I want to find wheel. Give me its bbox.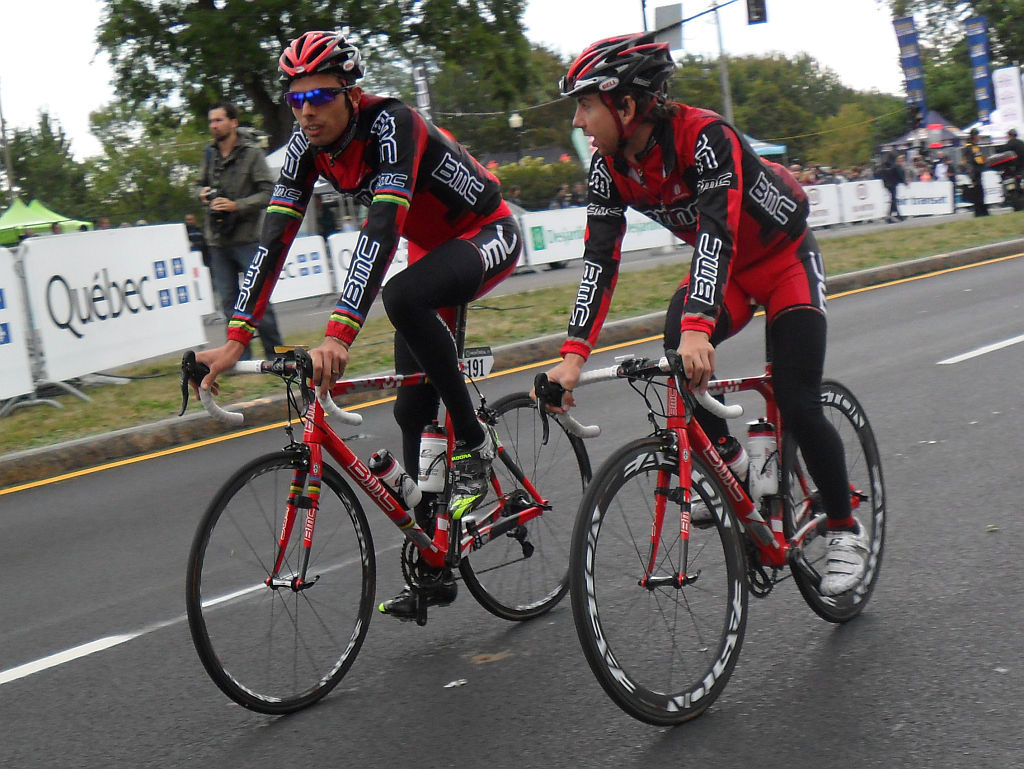
[457, 391, 591, 621].
